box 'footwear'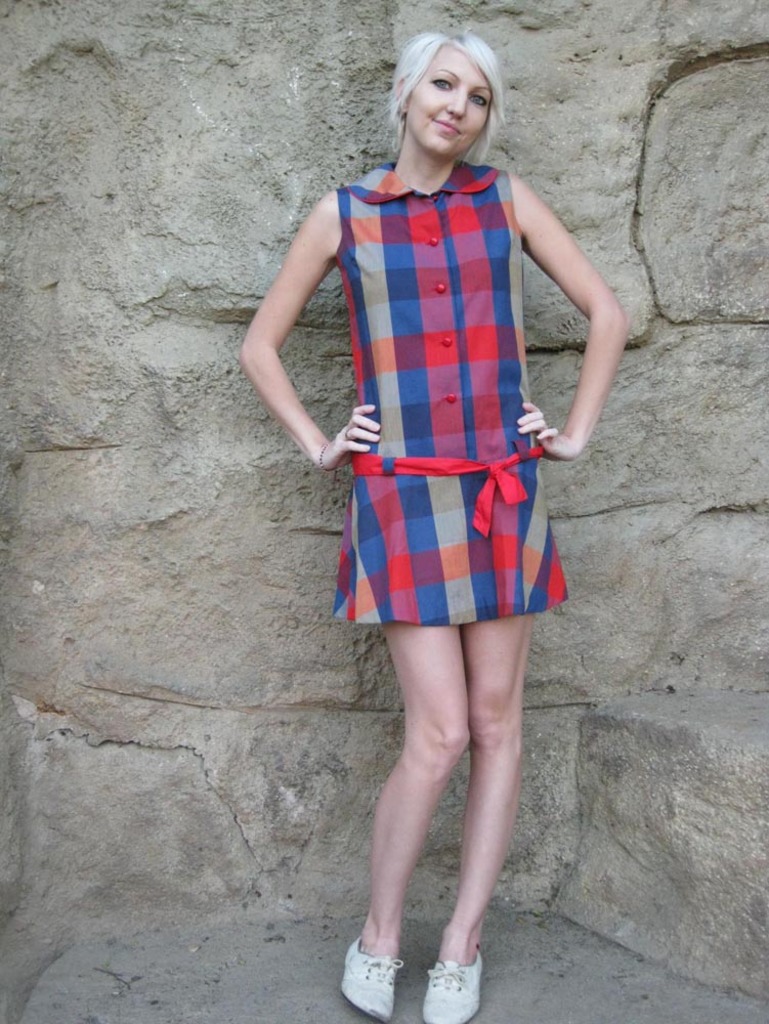
(429, 951, 486, 1023)
